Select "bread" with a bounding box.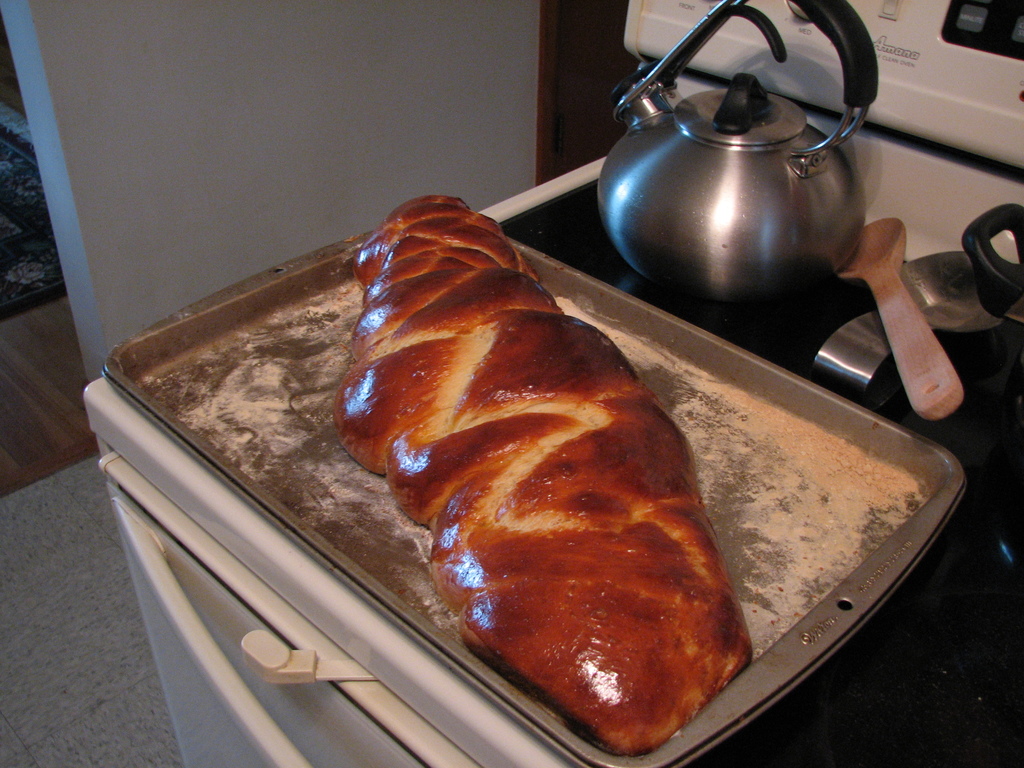
region(293, 192, 719, 727).
